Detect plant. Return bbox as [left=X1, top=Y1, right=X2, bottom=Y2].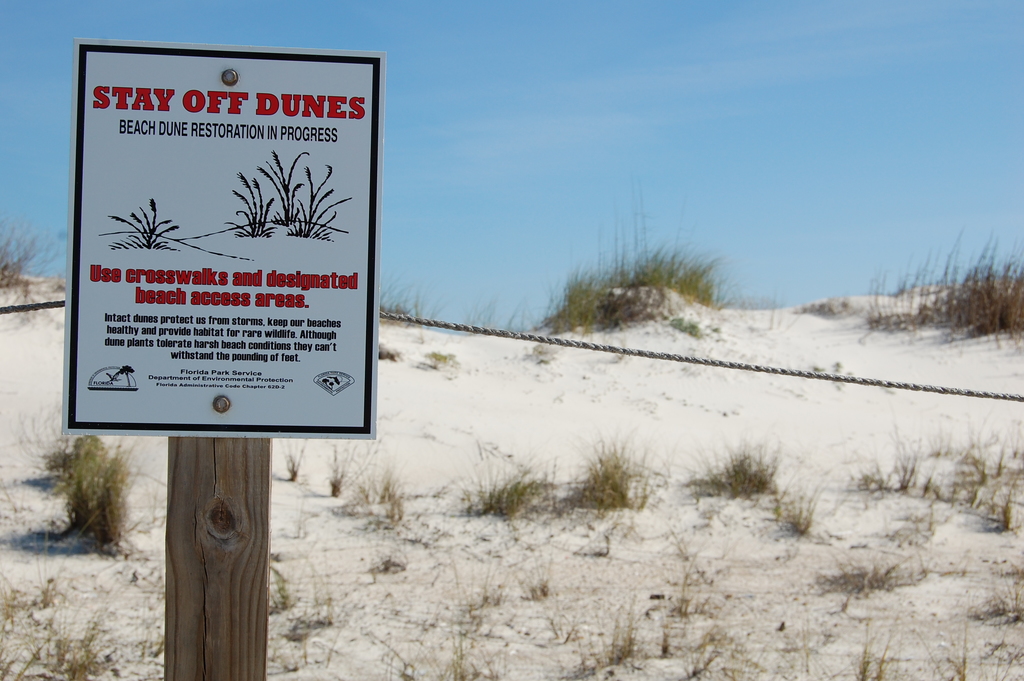
[left=0, top=220, right=60, bottom=302].
